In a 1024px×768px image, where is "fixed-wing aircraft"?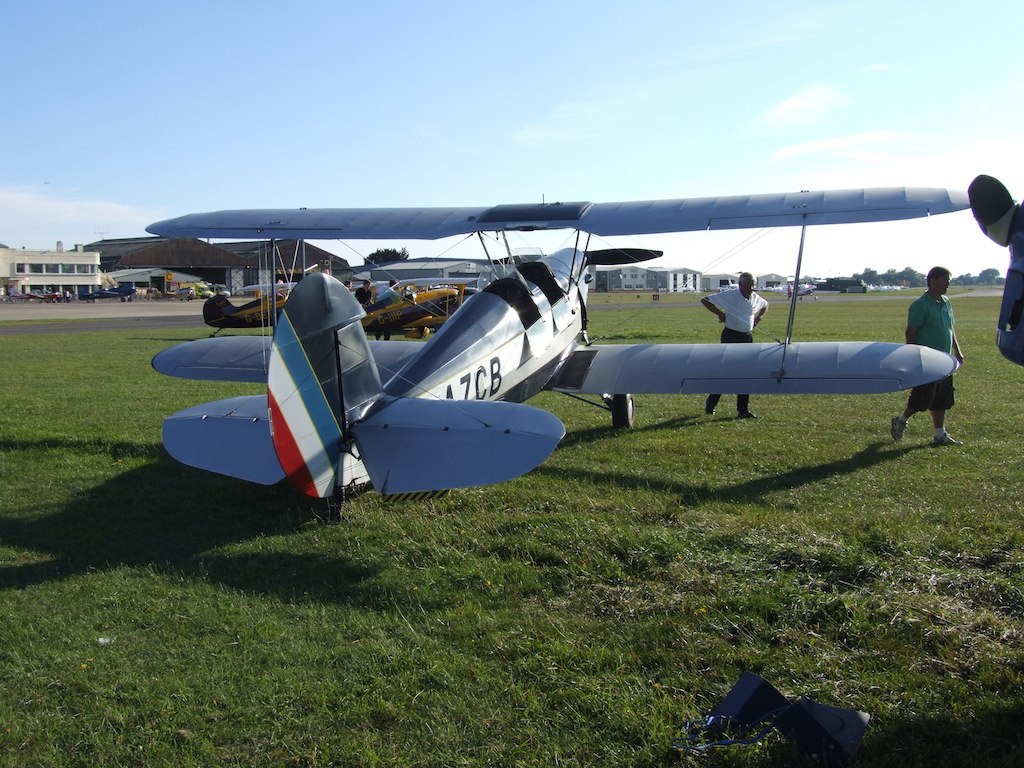
(144, 186, 972, 522).
